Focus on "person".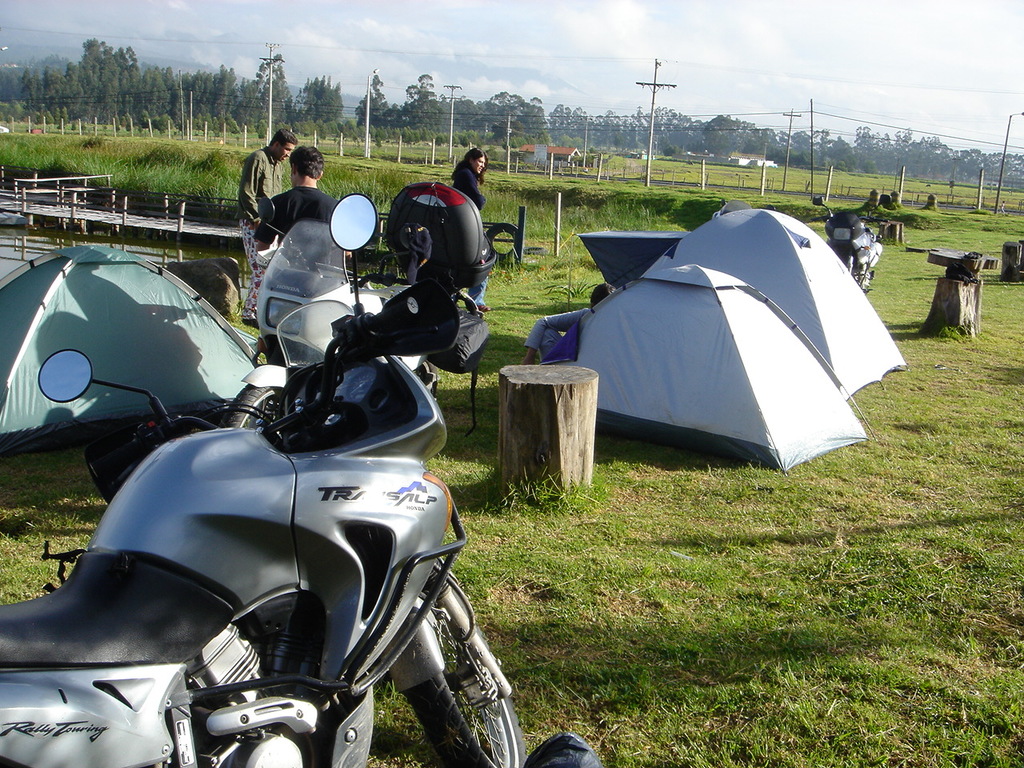
Focused at detection(518, 286, 615, 366).
